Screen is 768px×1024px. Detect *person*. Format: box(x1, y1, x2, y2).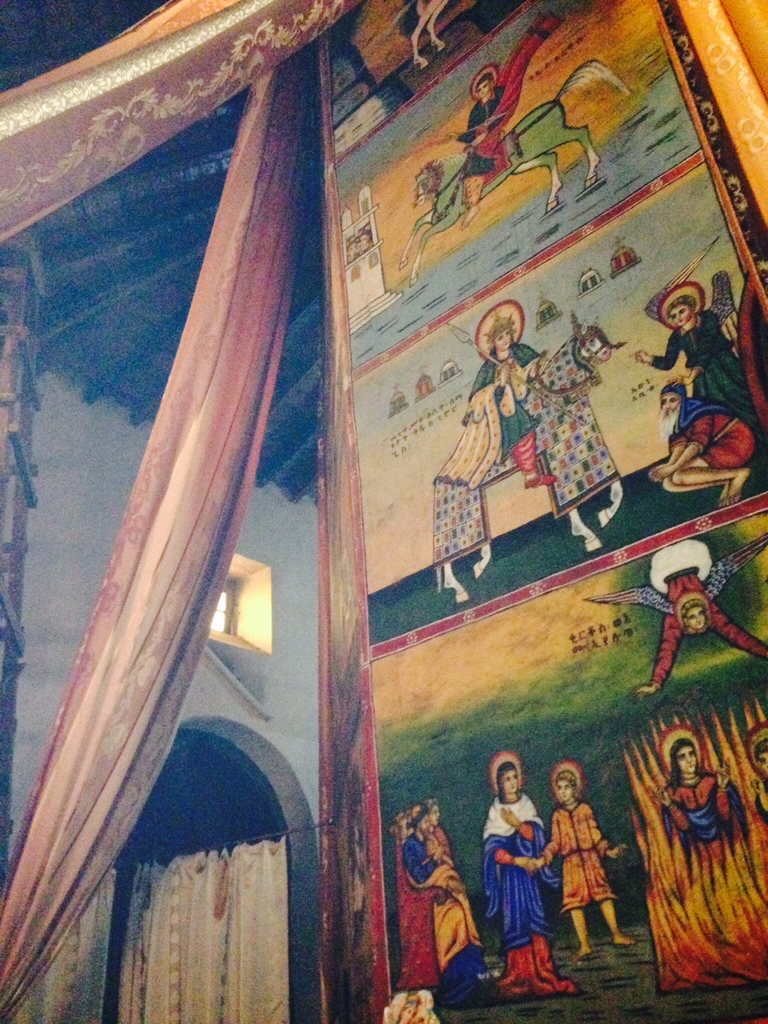
box(454, 72, 503, 225).
